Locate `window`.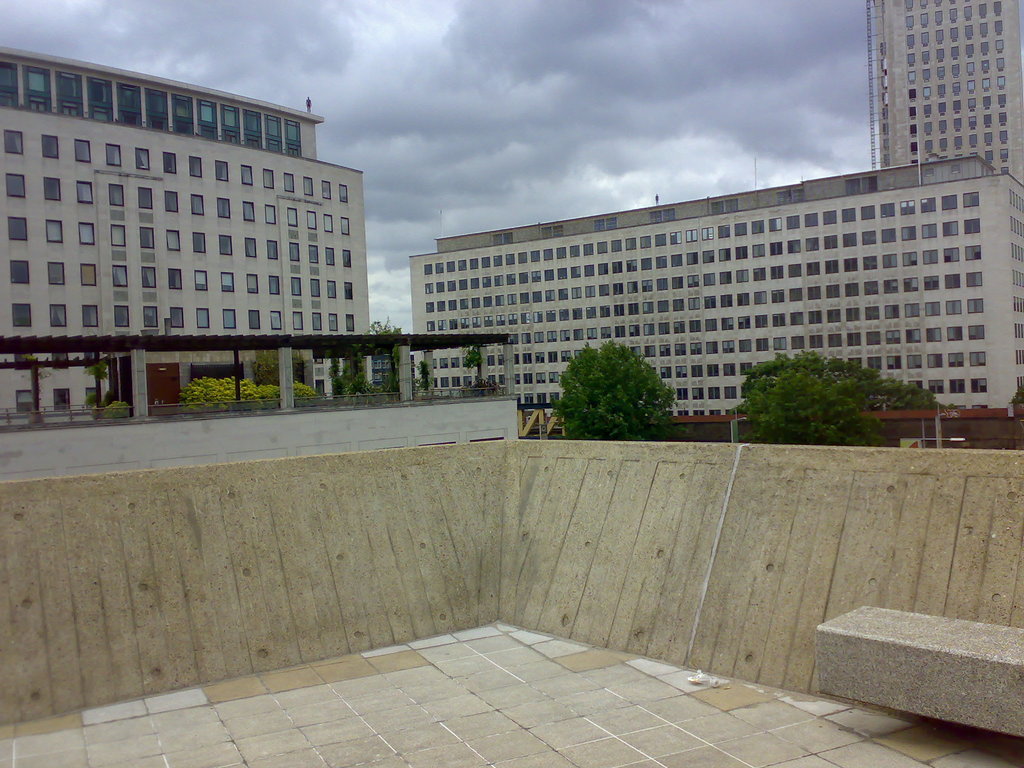
Bounding box: (left=57, top=74, right=83, bottom=117).
